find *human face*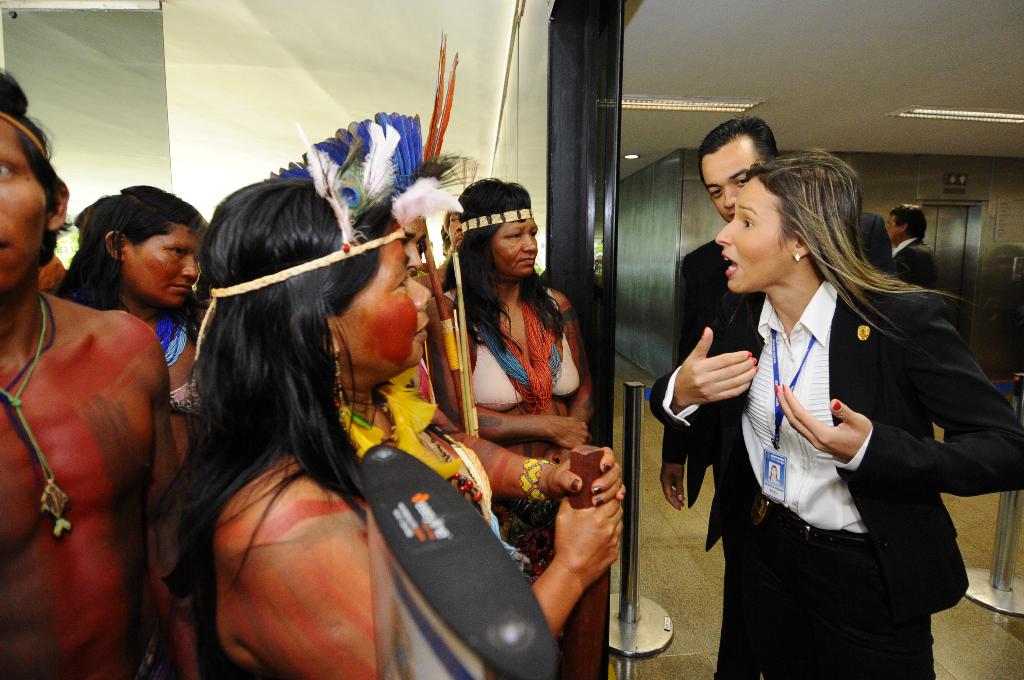
[left=406, top=220, right=424, bottom=267]
